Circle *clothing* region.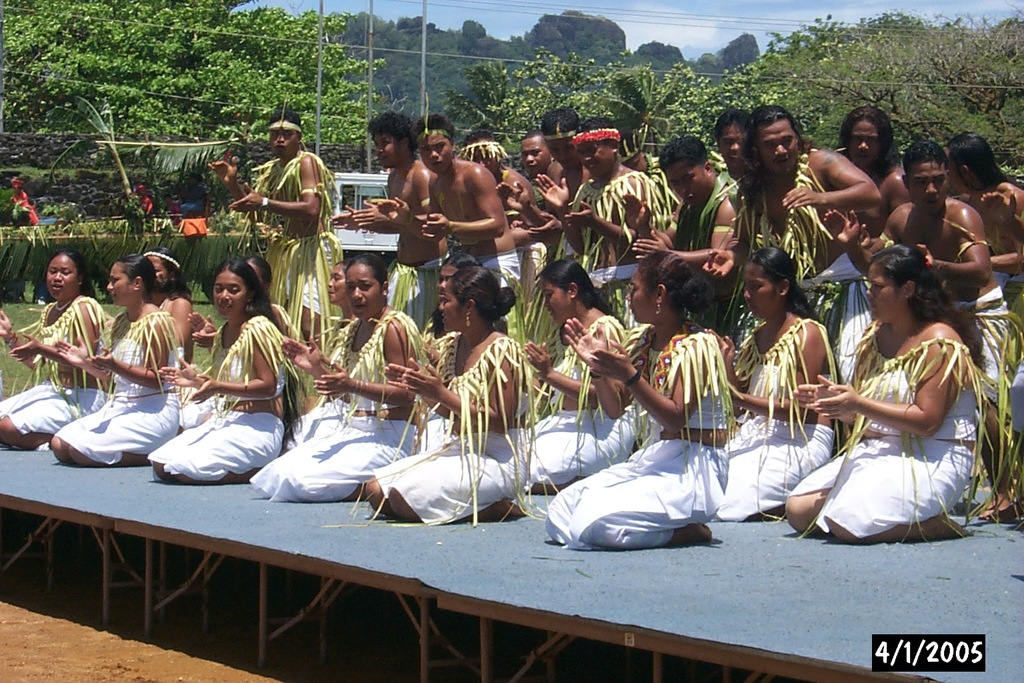
Region: Rect(135, 185, 151, 215).
